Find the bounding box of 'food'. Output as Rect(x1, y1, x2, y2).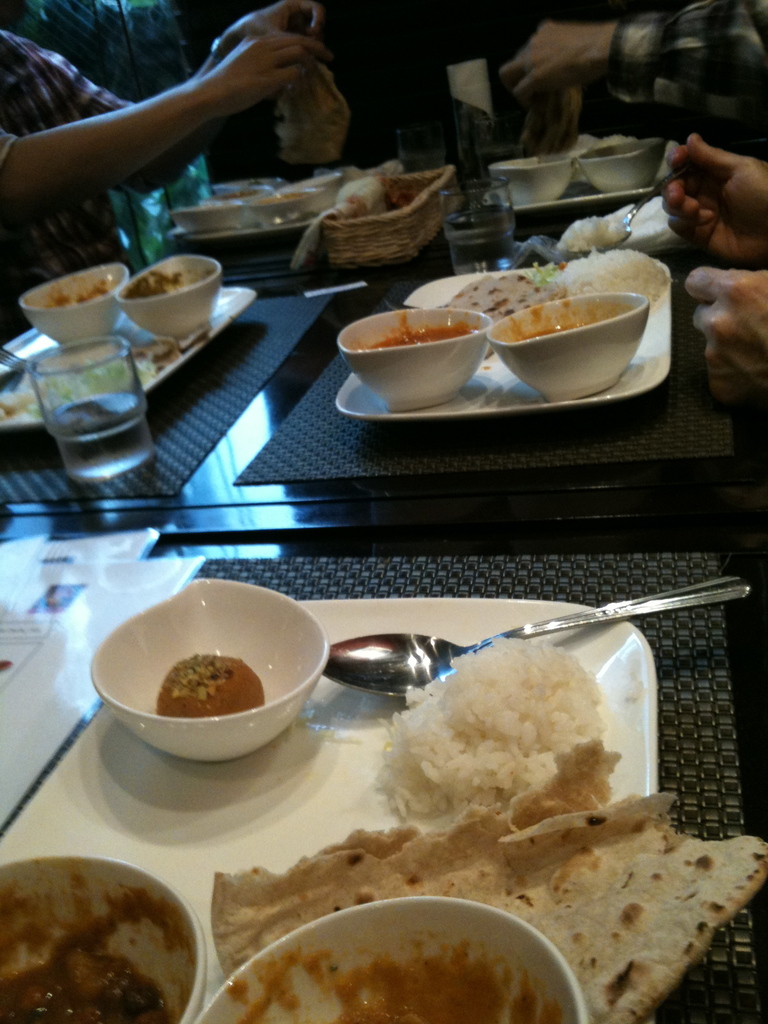
Rect(207, 738, 767, 1023).
